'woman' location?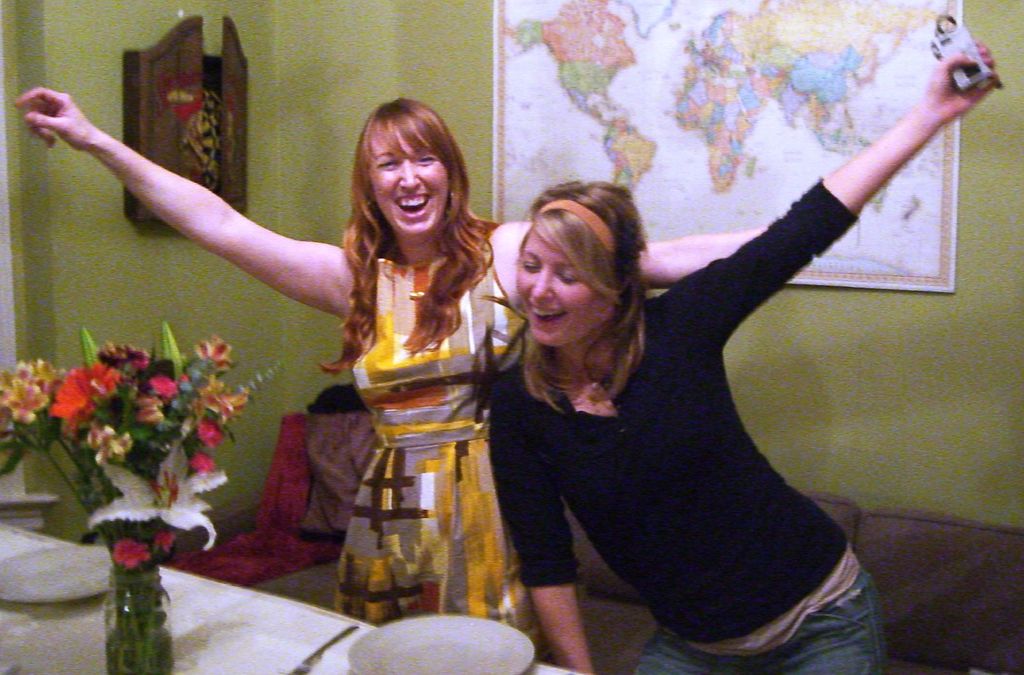
x1=492 y1=40 x2=1002 y2=674
